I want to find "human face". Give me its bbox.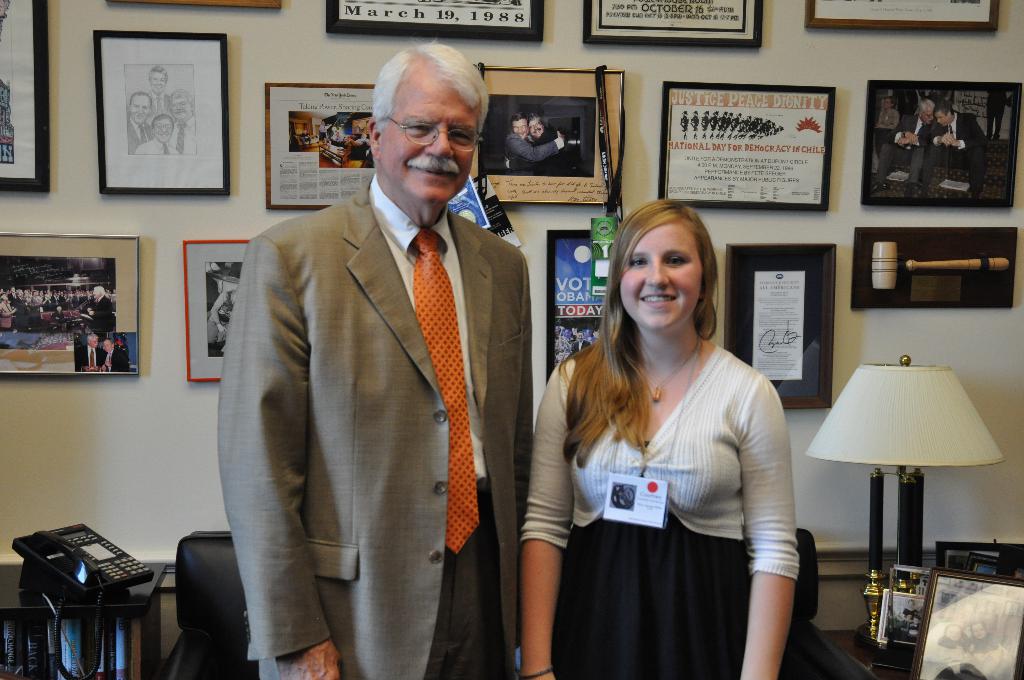
[left=170, top=97, right=193, bottom=124].
